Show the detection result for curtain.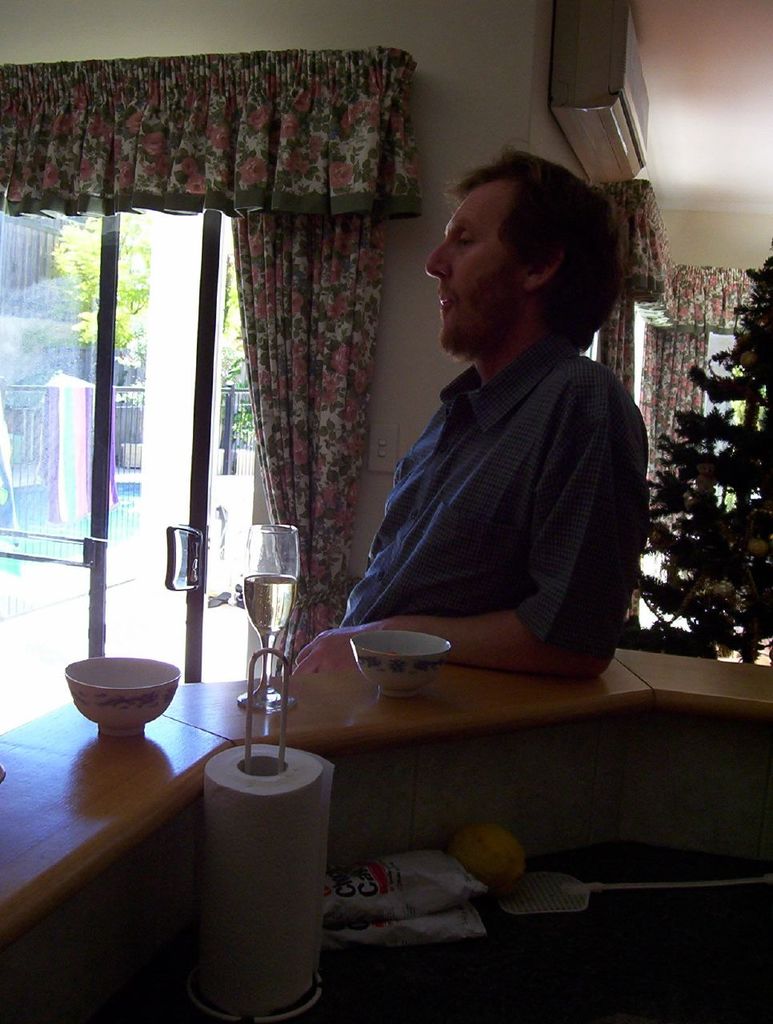
(x1=637, y1=253, x2=760, y2=530).
